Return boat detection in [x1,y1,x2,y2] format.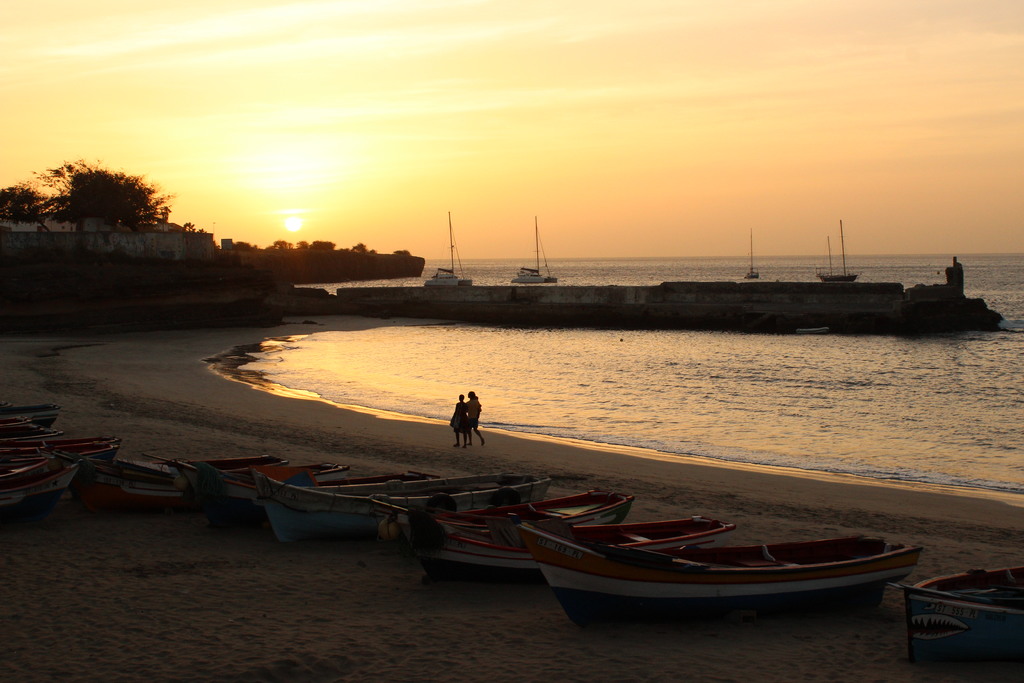
[83,457,285,504].
